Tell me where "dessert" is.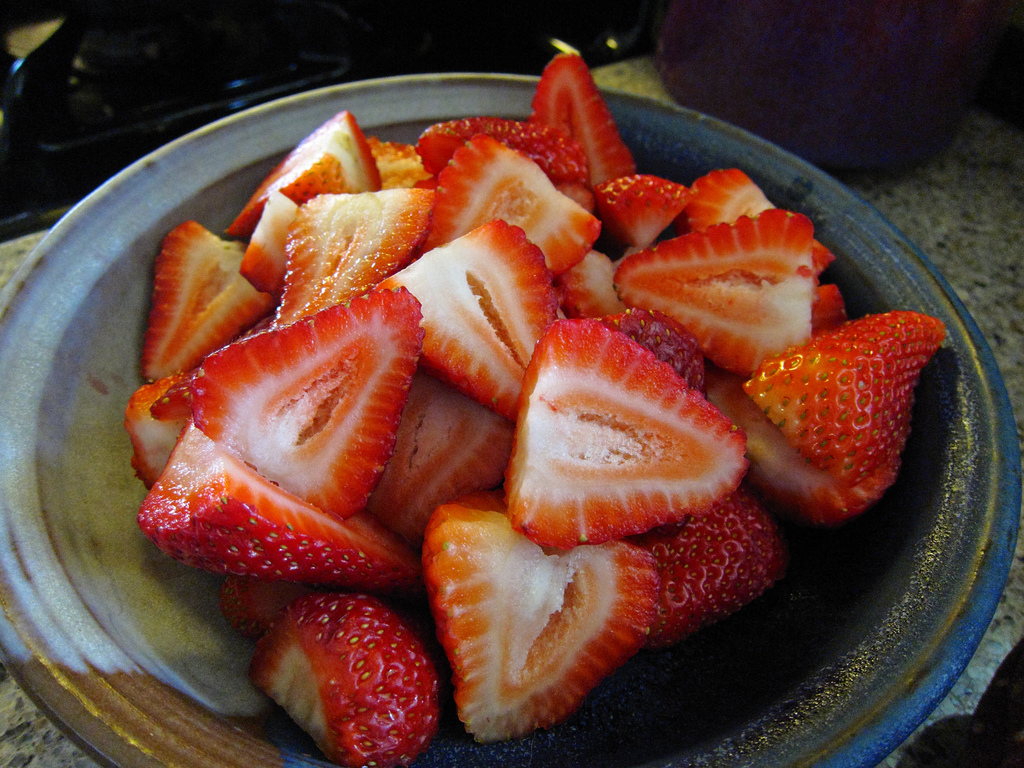
"dessert" is at [x1=95, y1=115, x2=973, y2=736].
